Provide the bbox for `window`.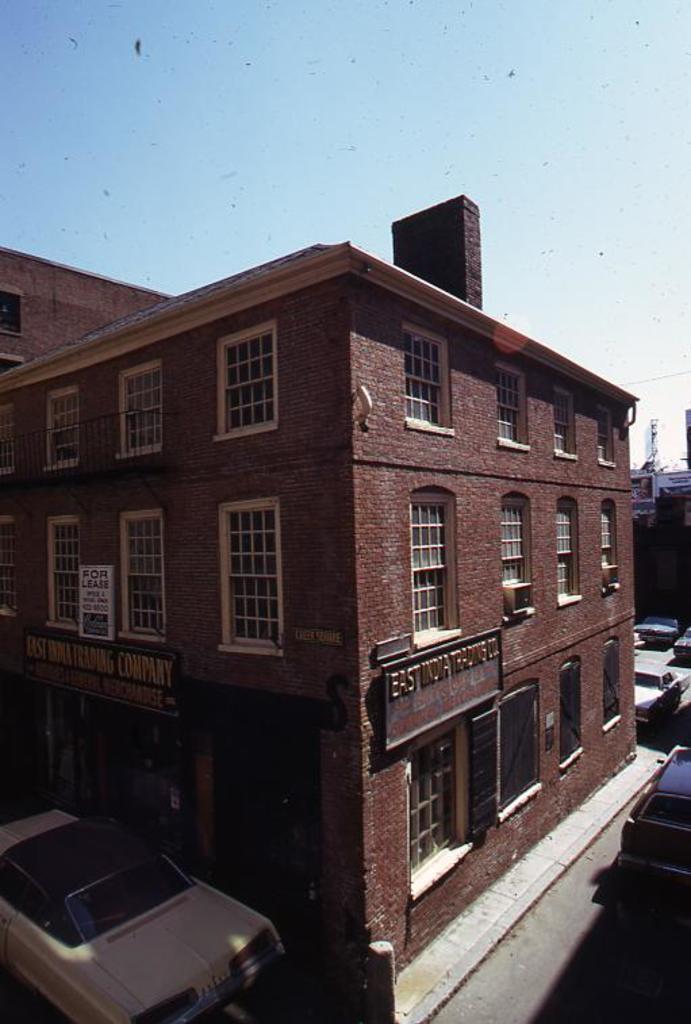
left=212, top=496, right=287, bottom=657.
